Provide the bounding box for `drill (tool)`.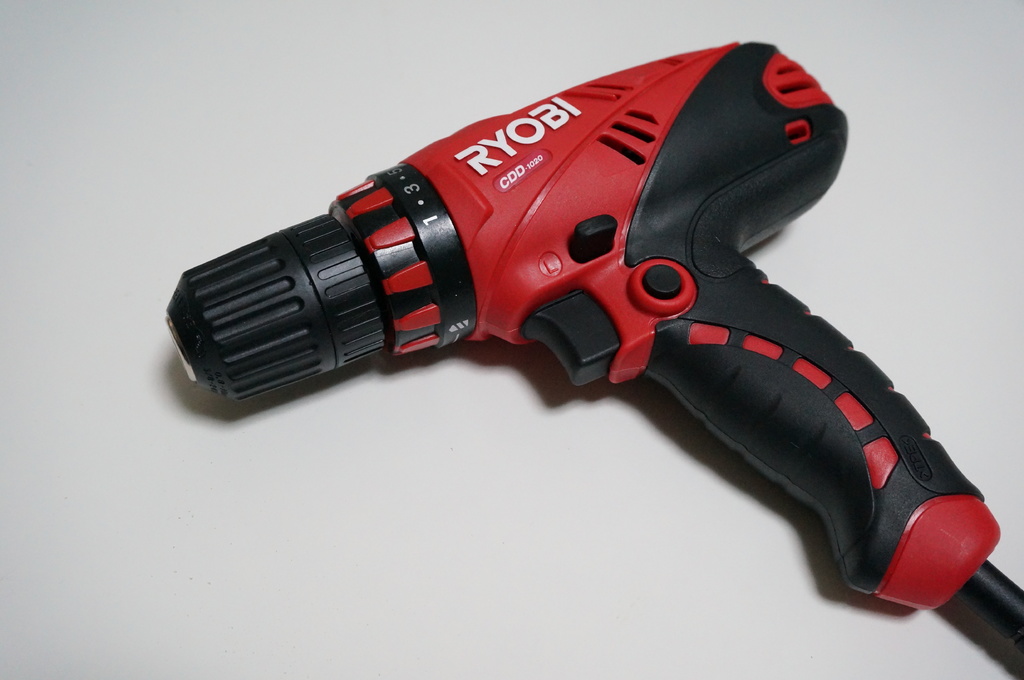
156:35:1000:613.
